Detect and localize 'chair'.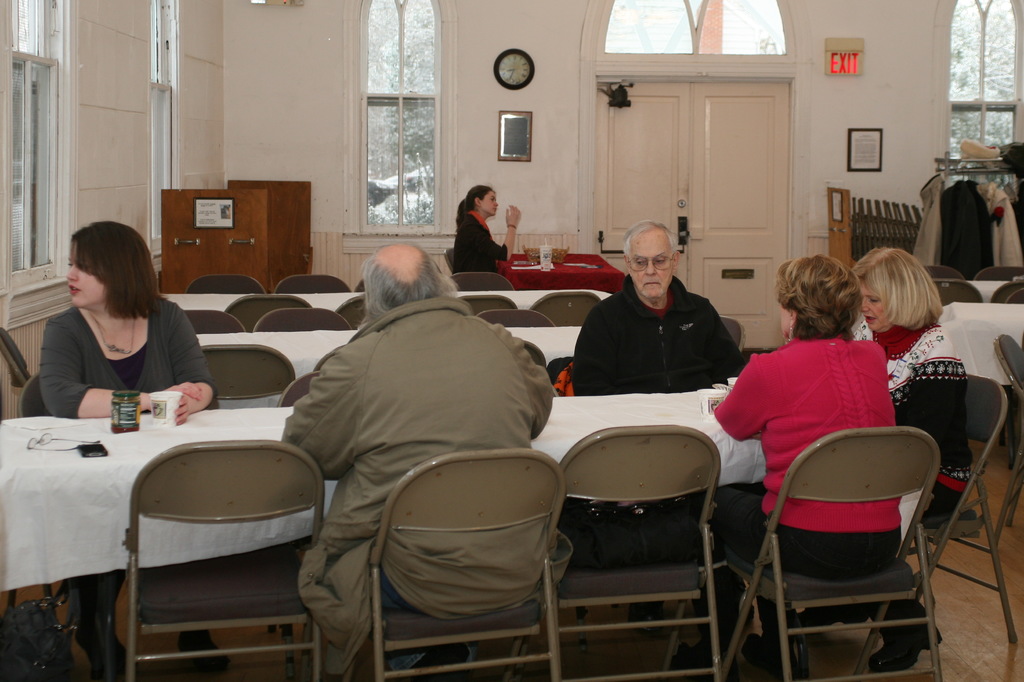
Localized at 990/331/1023/554.
